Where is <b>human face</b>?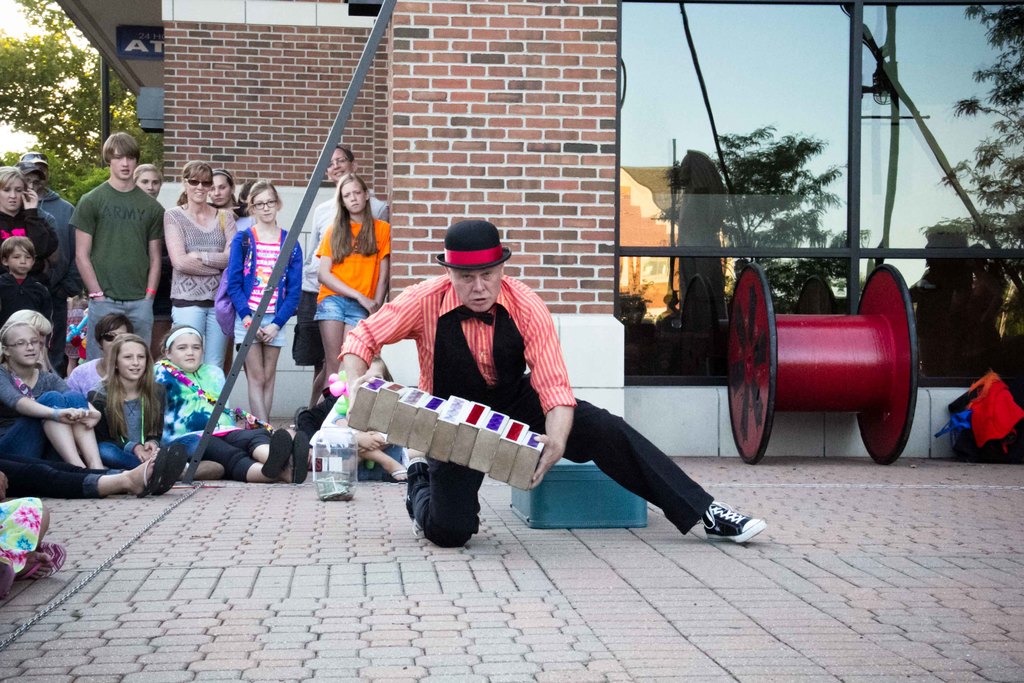
bbox=(211, 173, 230, 204).
